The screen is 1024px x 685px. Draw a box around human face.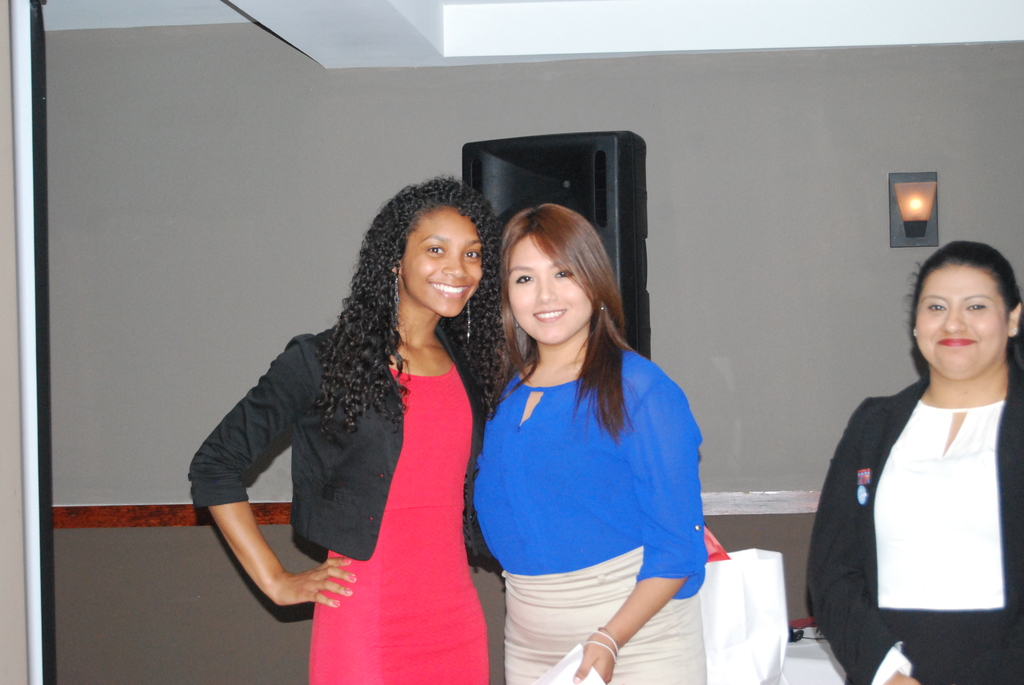
bbox=[913, 271, 1009, 384].
